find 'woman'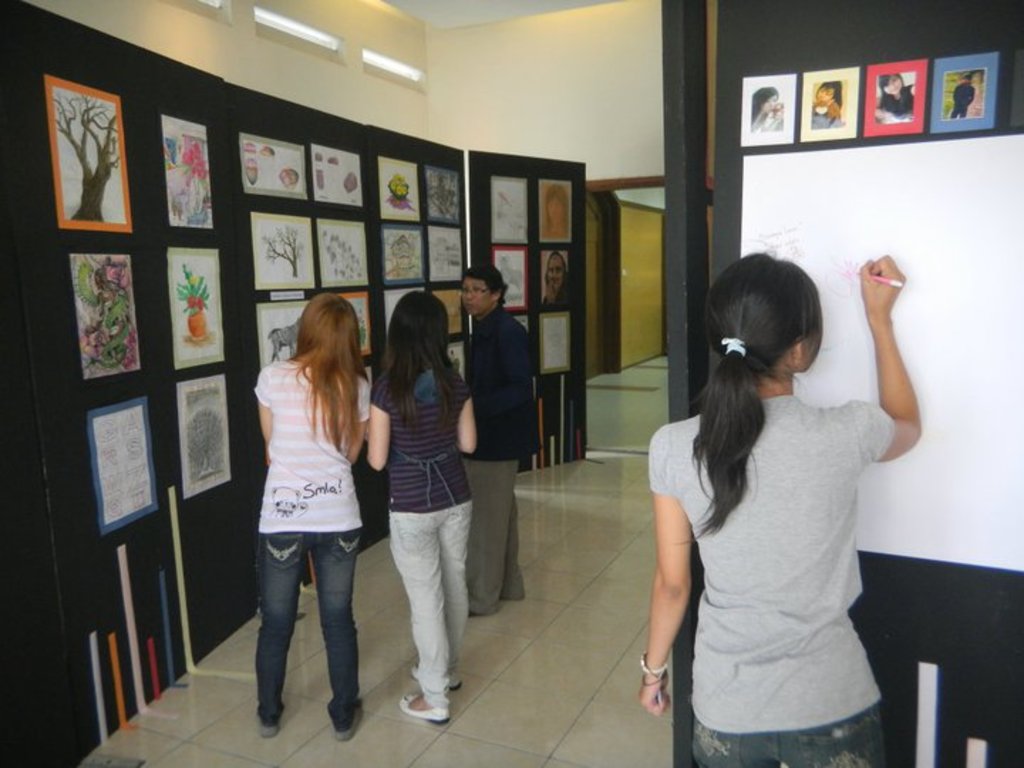
(x1=878, y1=74, x2=916, y2=118)
